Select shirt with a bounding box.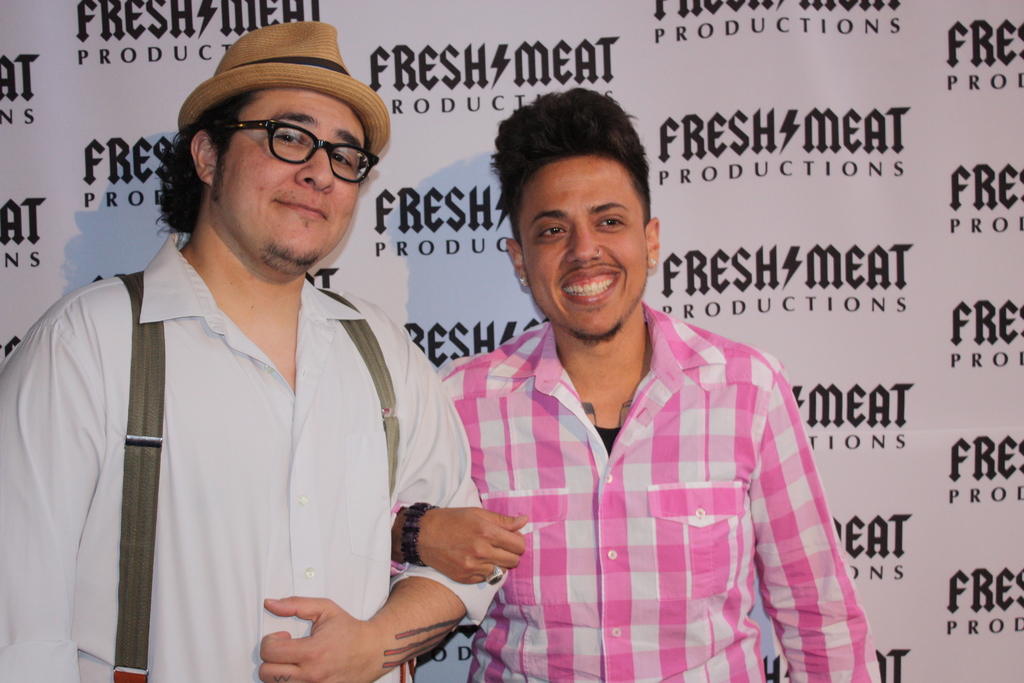
locate(390, 297, 880, 682).
